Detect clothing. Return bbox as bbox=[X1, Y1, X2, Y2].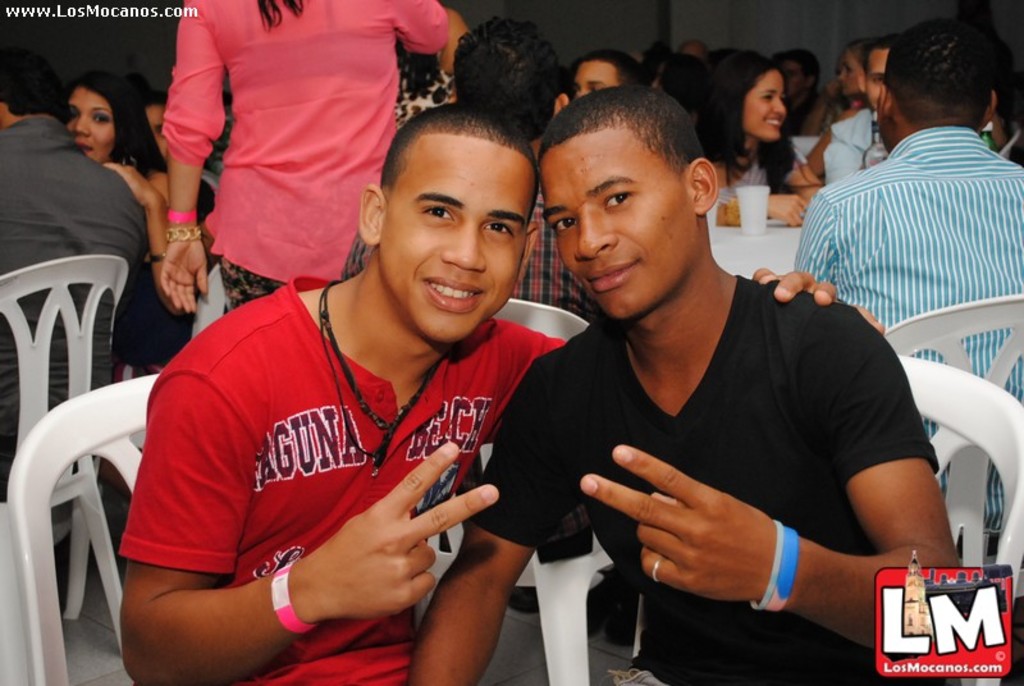
bbox=[512, 220, 936, 649].
